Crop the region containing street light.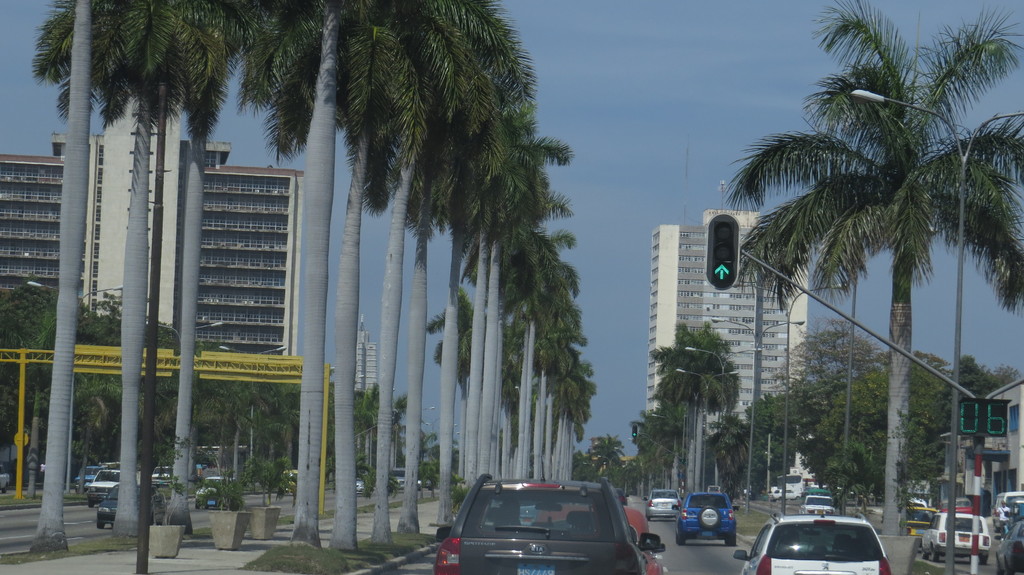
Crop region: <region>847, 81, 1023, 574</region>.
